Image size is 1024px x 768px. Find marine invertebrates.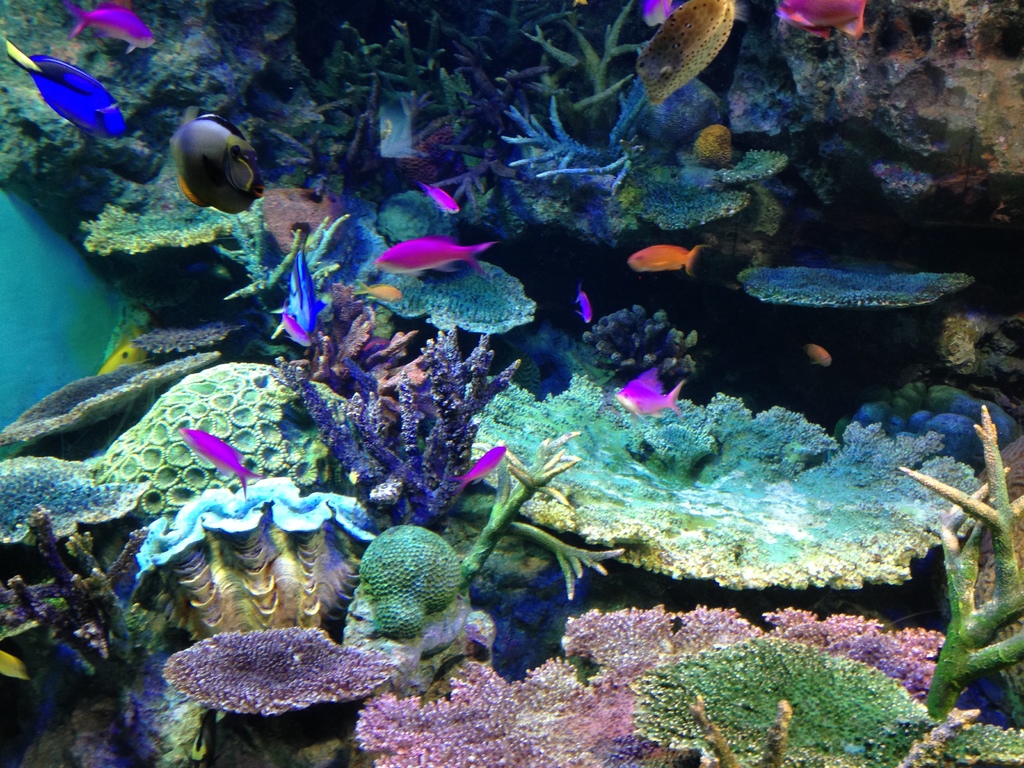
box(67, 145, 266, 260).
